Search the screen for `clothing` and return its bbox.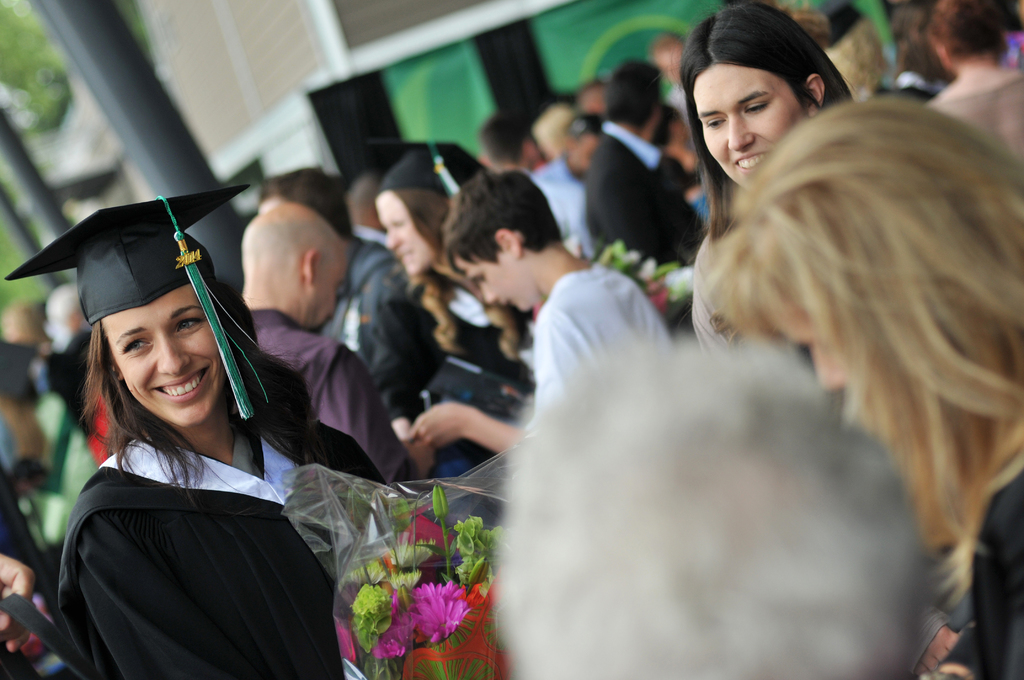
Found: region(521, 258, 685, 410).
